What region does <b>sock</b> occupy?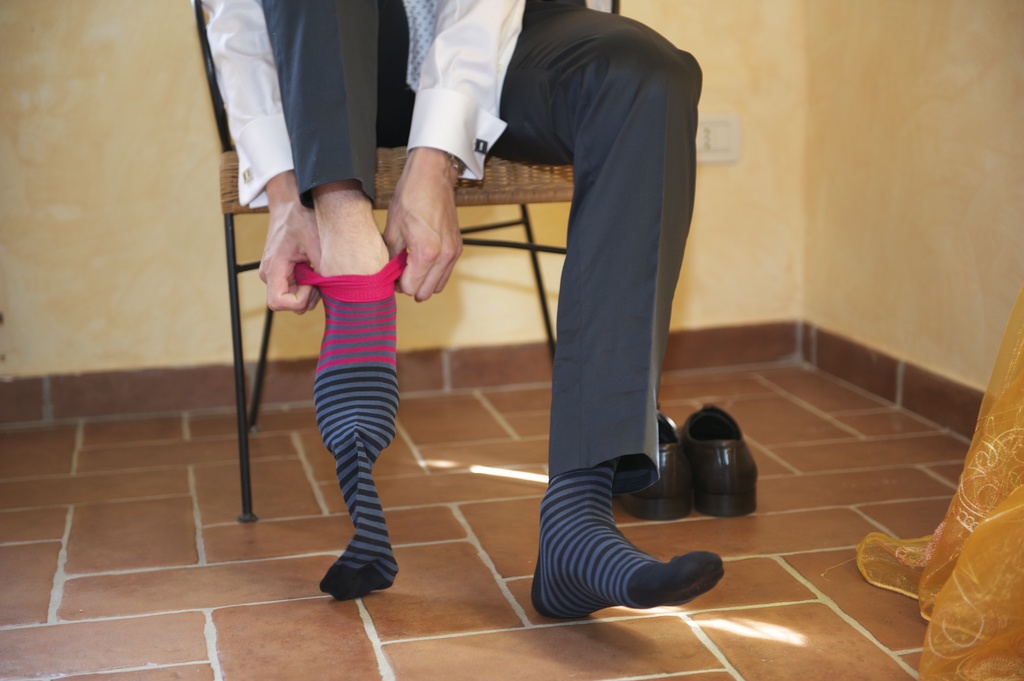
[x1=525, y1=458, x2=723, y2=621].
